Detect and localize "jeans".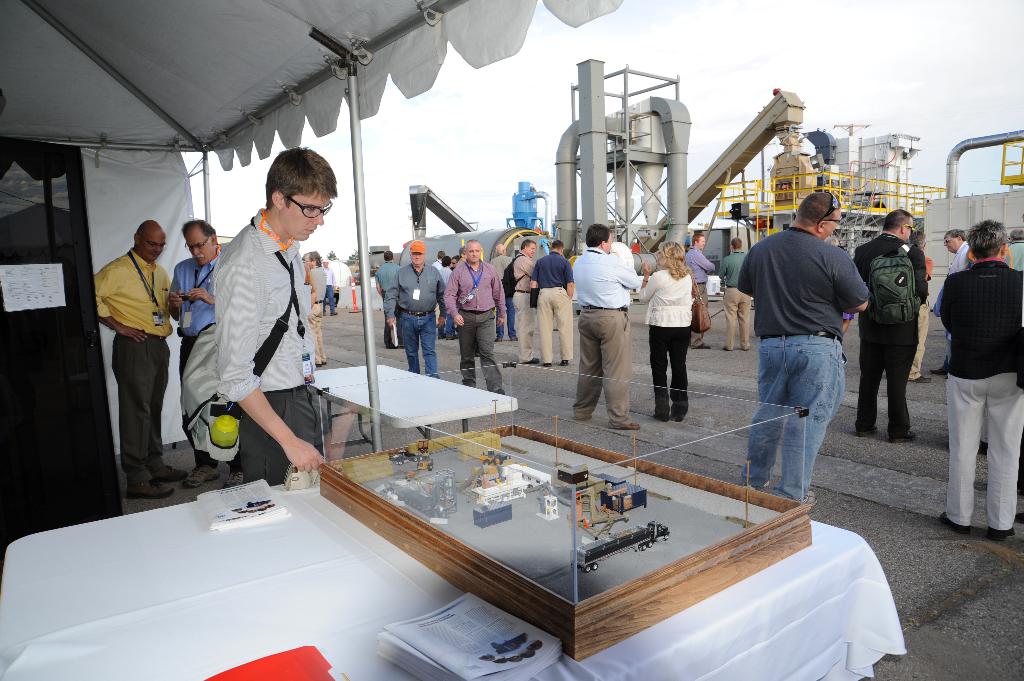
Localized at region(754, 348, 842, 509).
